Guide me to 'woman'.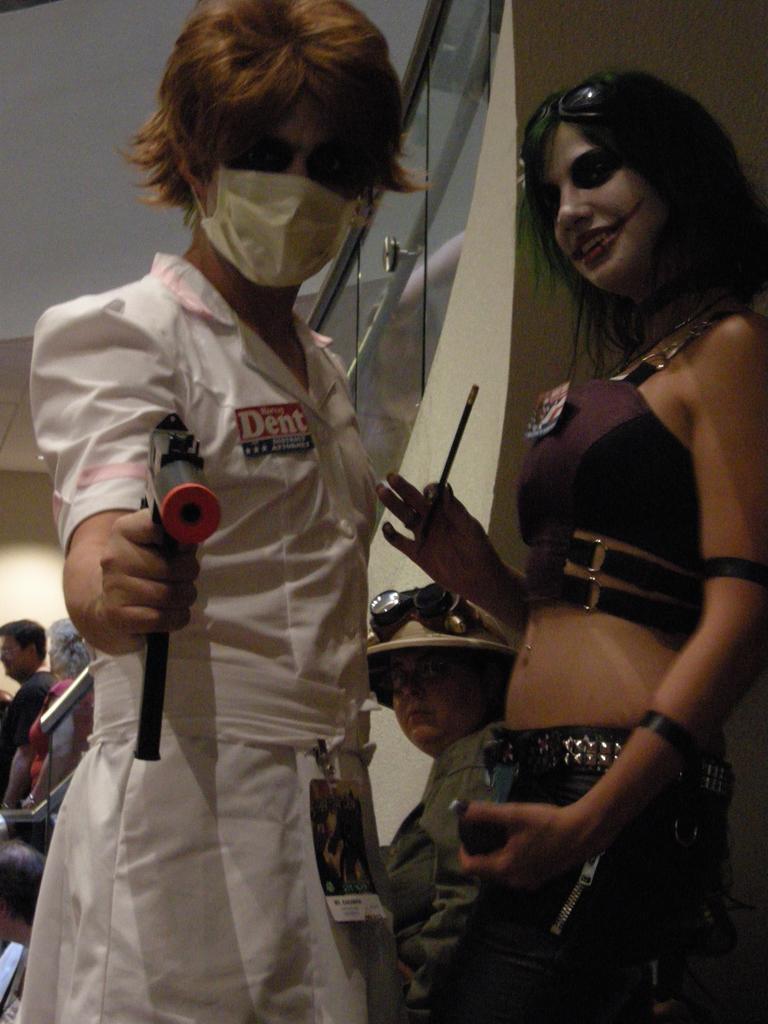
Guidance: crop(30, 0, 433, 1023).
